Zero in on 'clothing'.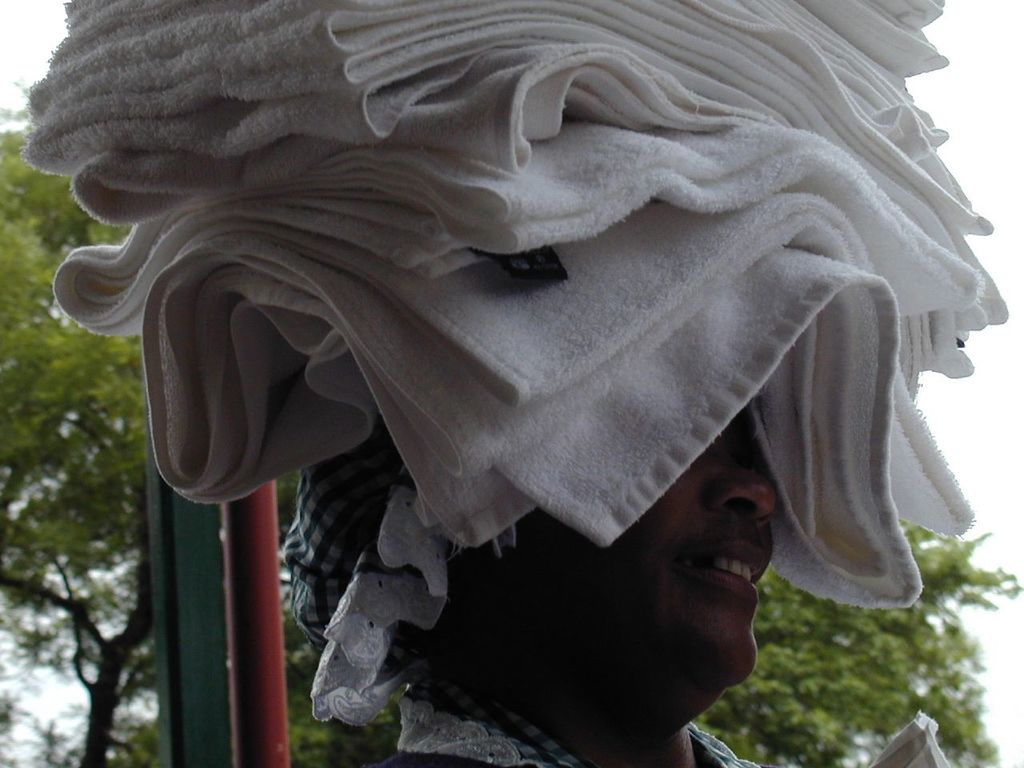
Zeroed in: [341,700,799,767].
